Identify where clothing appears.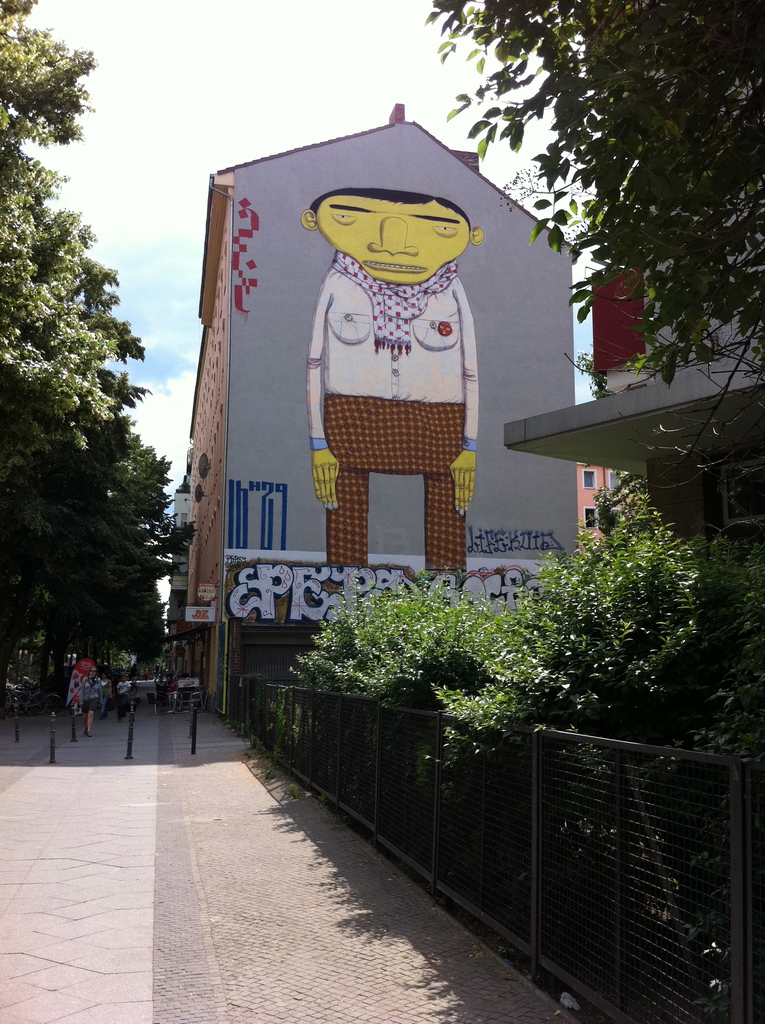
Appears at (left=101, top=679, right=109, bottom=712).
